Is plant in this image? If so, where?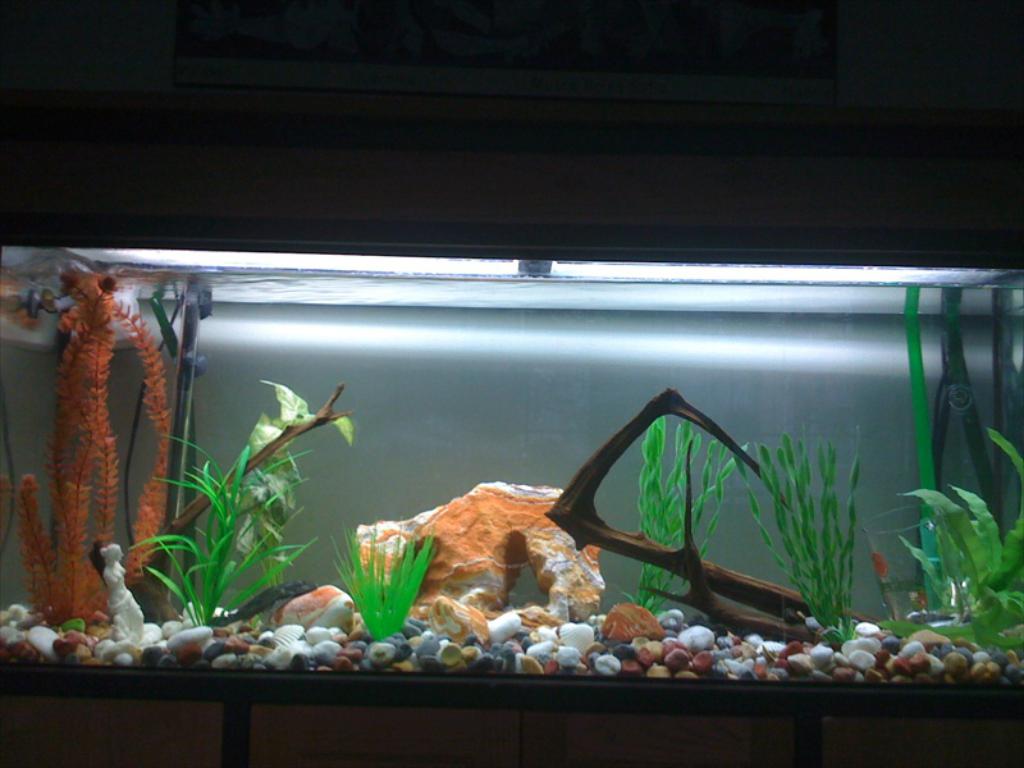
Yes, at <region>902, 271, 959, 635</region>.
